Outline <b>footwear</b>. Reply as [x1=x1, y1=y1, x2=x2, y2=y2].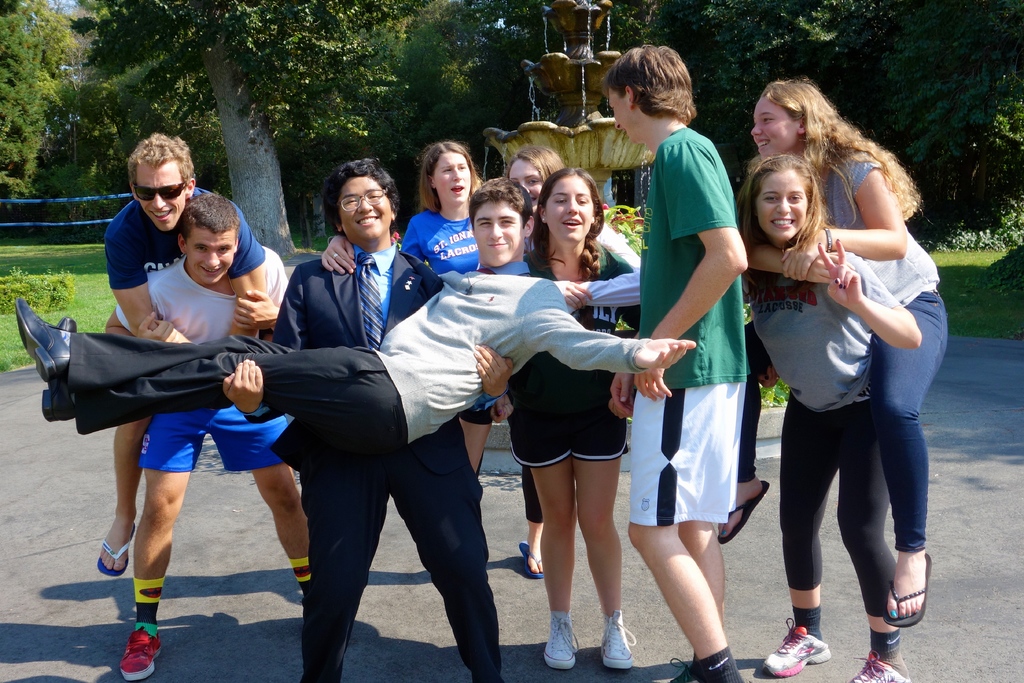
[x1=849, y1=647, x2=917, y2=682].
